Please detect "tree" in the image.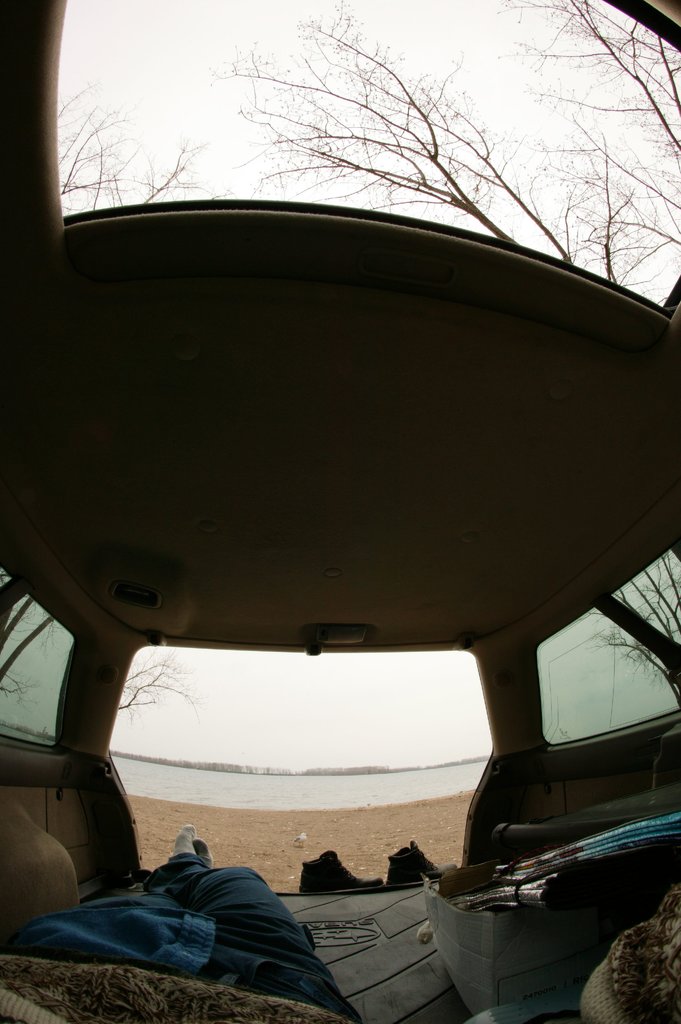
0:568:86:743.
